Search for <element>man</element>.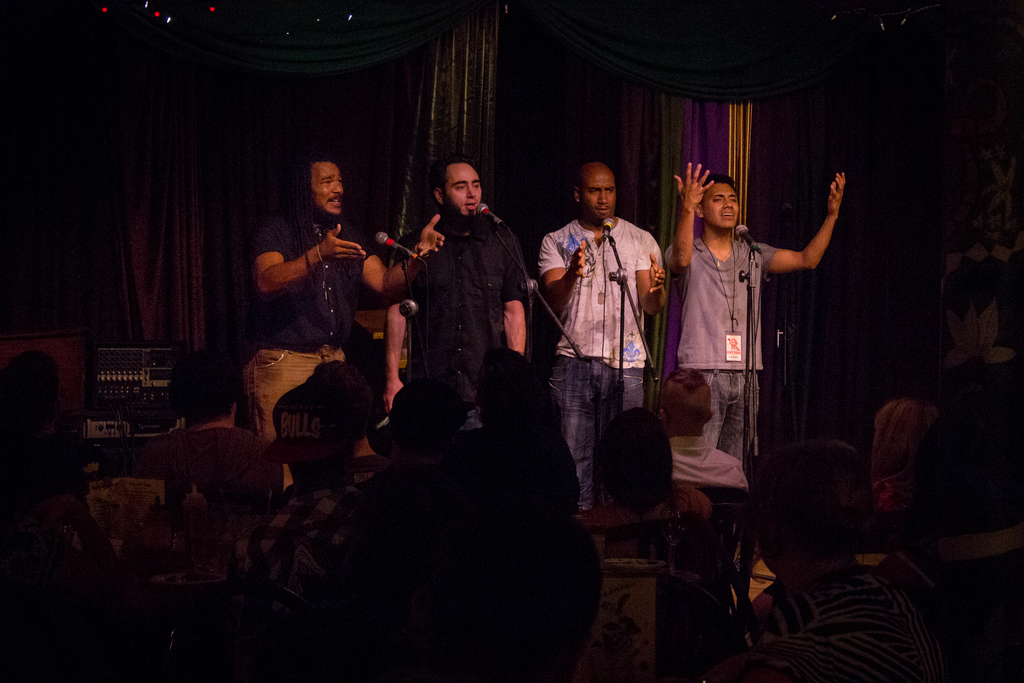
Found at 241, 154, 447, 491.
